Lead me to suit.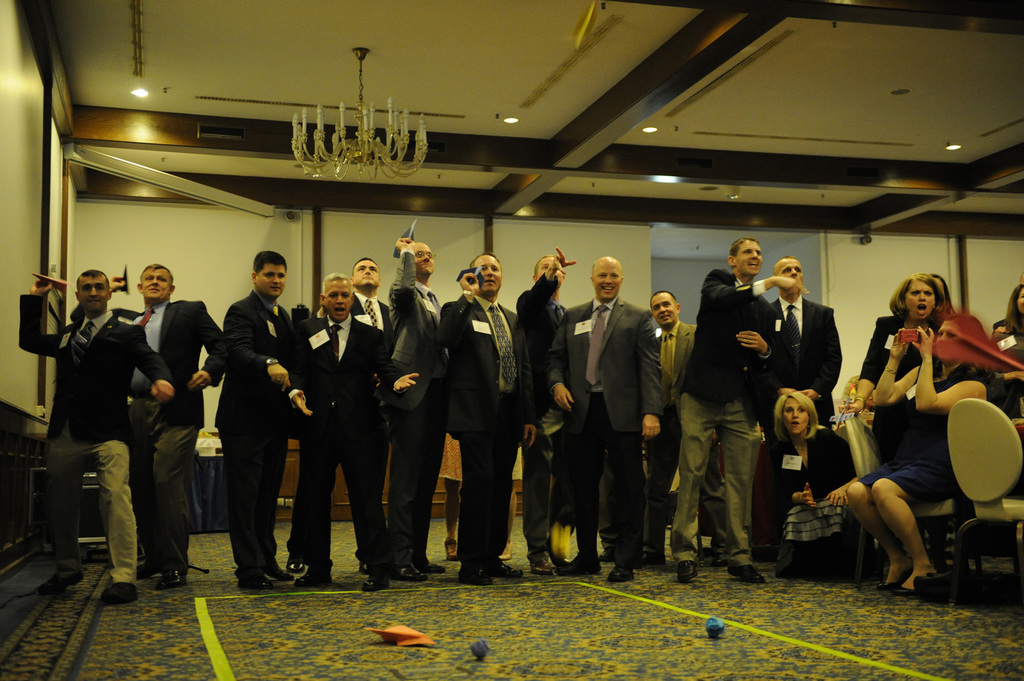
Lead to bbox=(757, 423, 862, 510).
